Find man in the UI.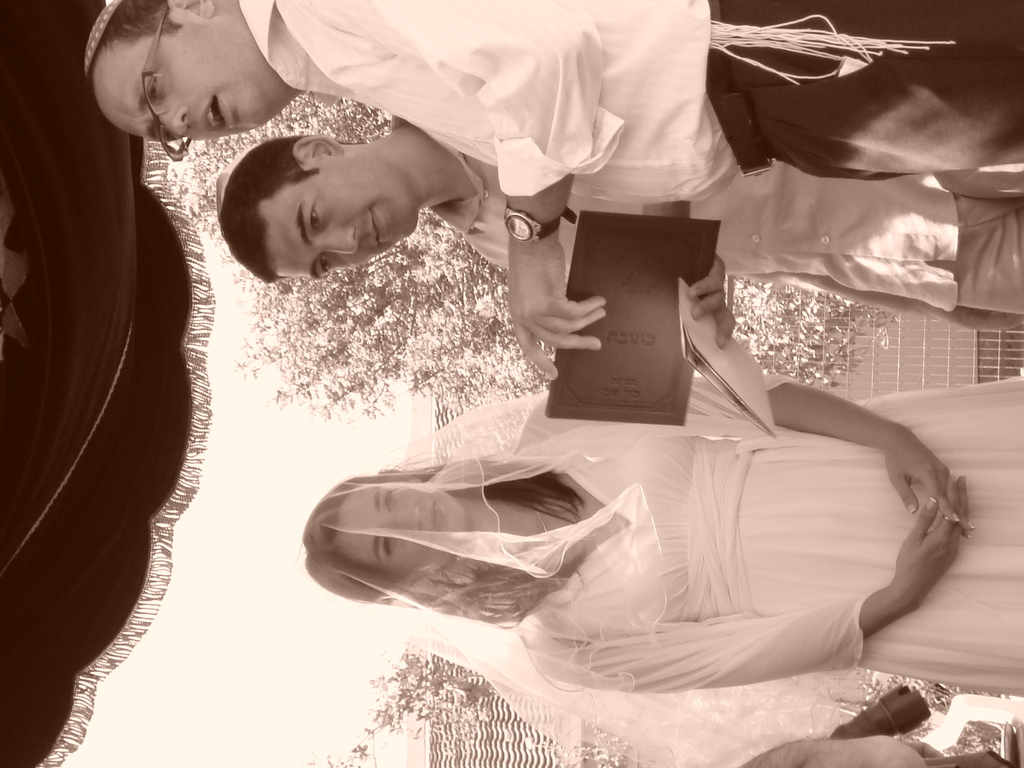
UI element at rect(77, 0, 1023, 383).
